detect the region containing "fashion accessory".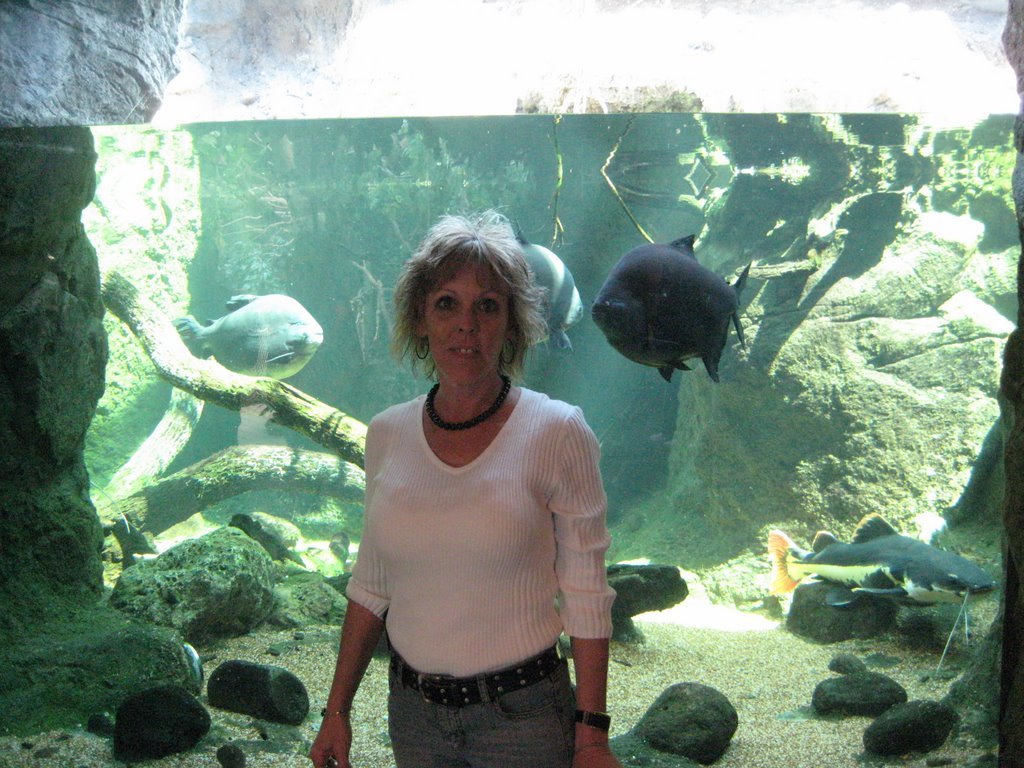
(x1=317, y1=121, x2=530, y2=440).
